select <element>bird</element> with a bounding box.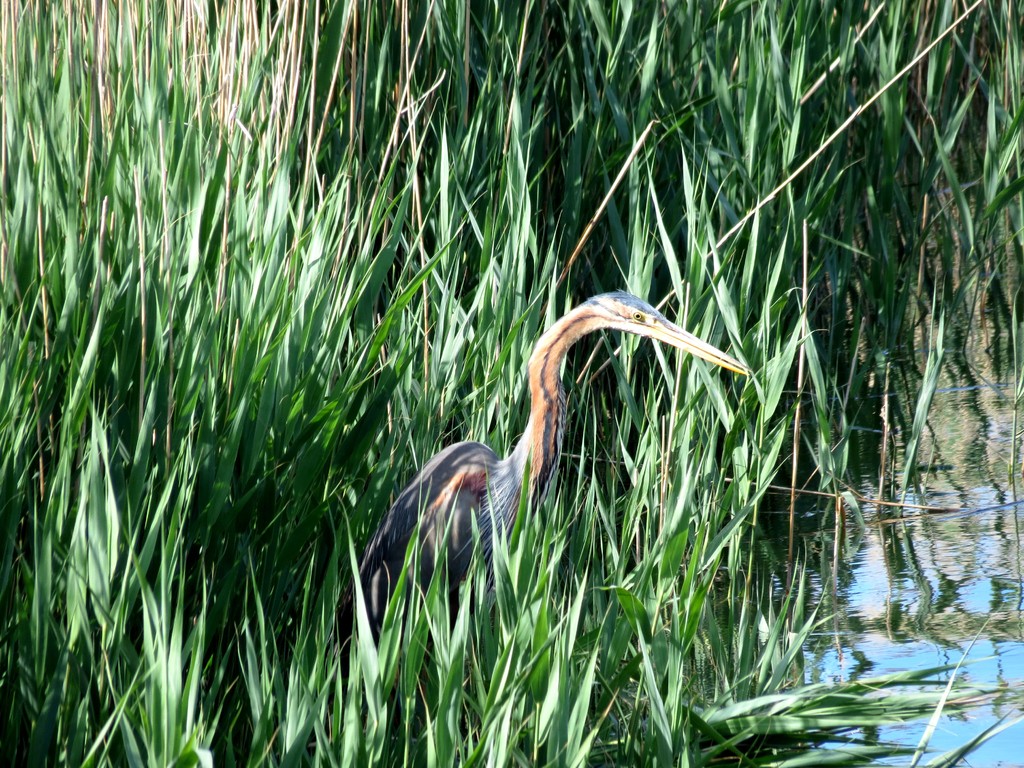
x1=365 y1=283 x2=761 y2=659.
